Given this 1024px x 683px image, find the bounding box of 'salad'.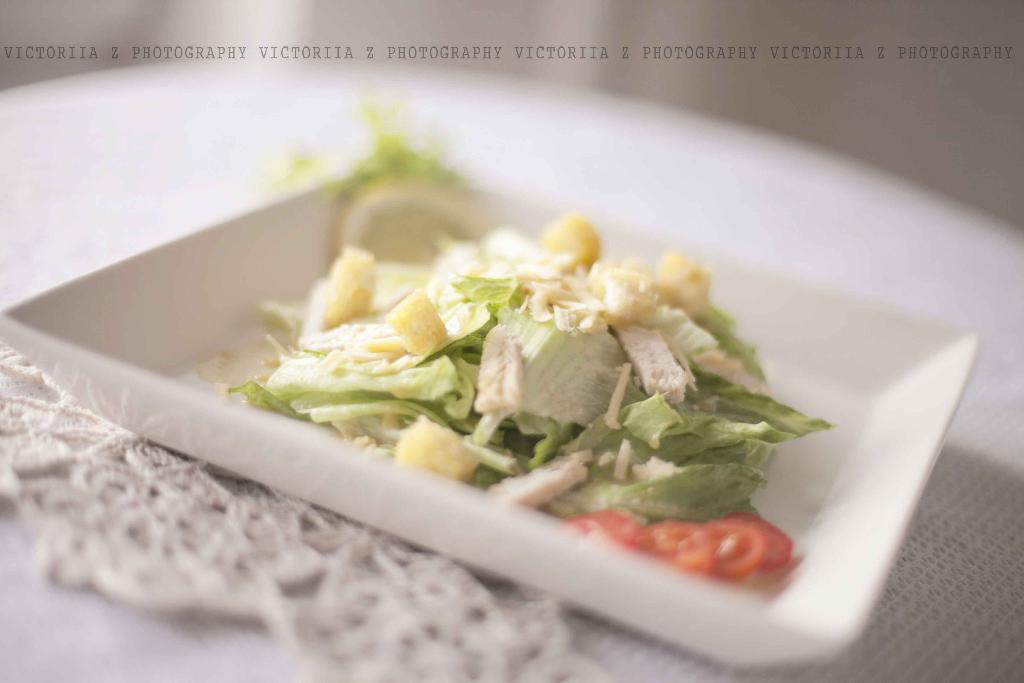
[207,219,846,545].
